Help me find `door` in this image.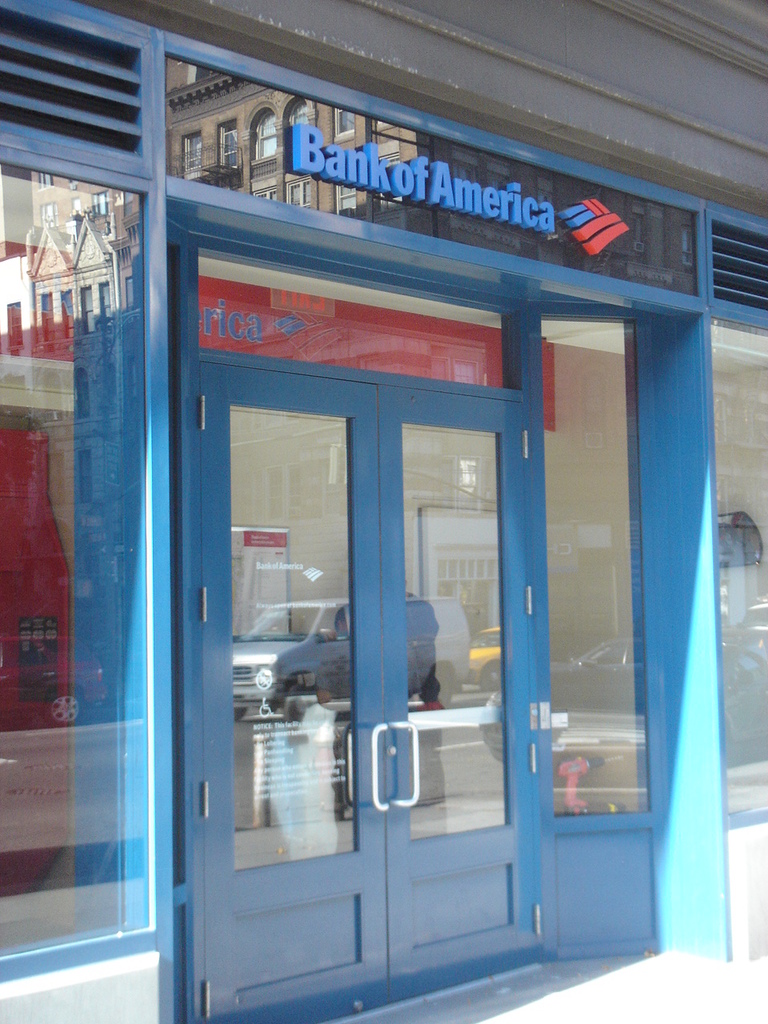
Found it: x1=151, y1=154, x2=669, y2=950.
